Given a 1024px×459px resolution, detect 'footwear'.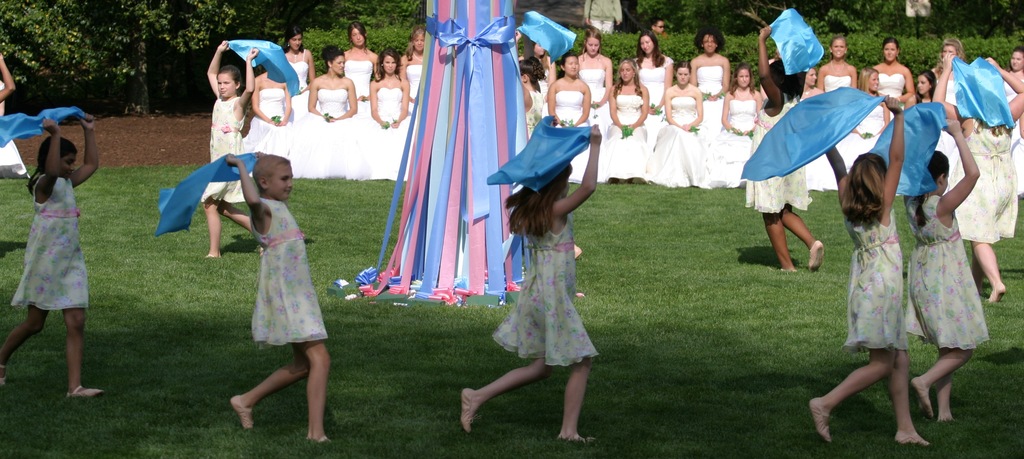
l=912, t=374, r=931, b=423.
